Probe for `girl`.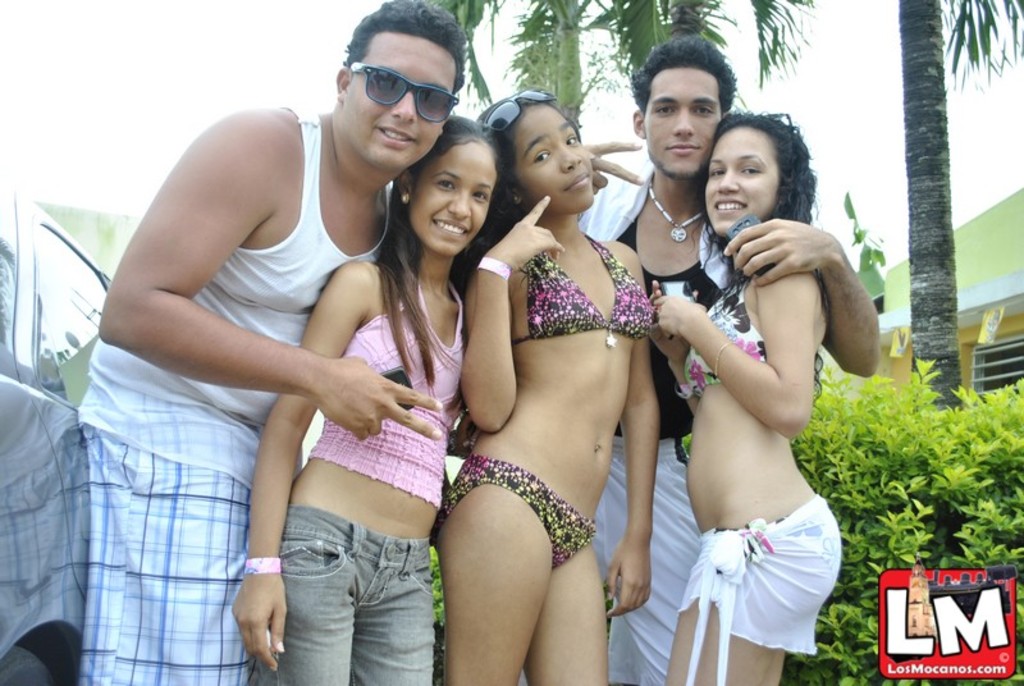
Probe result: (x1=646, y1=110, x2=850, y2=685).
